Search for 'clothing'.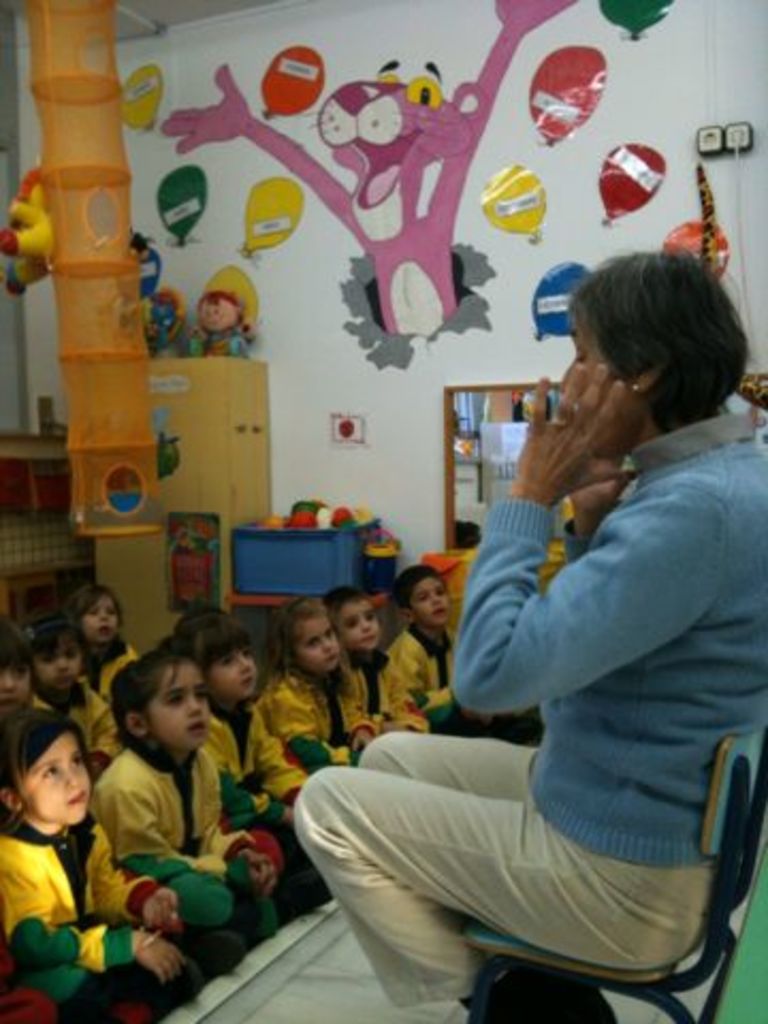
Found at {"left": 407, "top": 356, "right": 766, "bottom": 960}.
